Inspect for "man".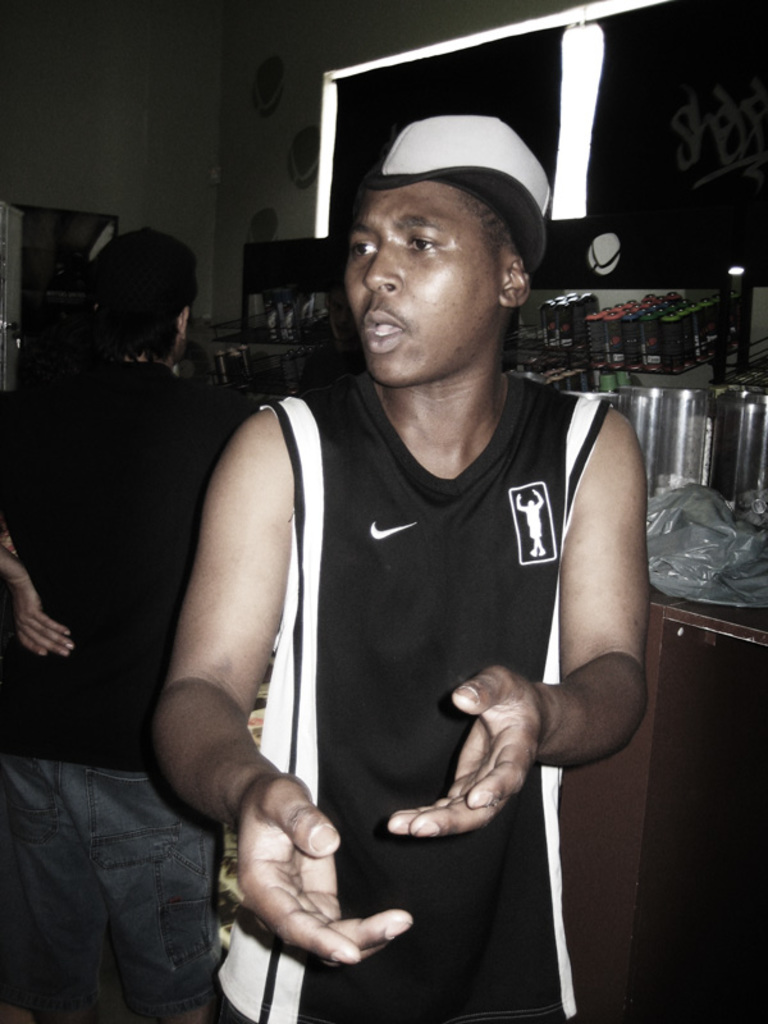
Inspection: Rect(0, 214, 261, 1023).
